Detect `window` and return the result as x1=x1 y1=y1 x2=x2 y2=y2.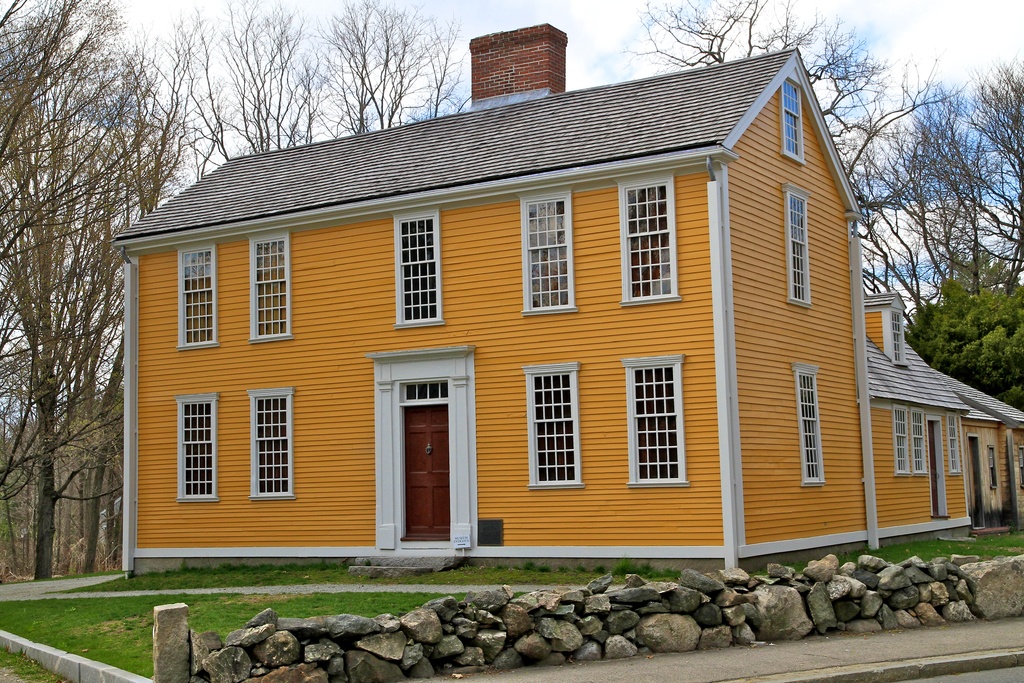
x1=619 y1=178 x2=676 y2=306.
